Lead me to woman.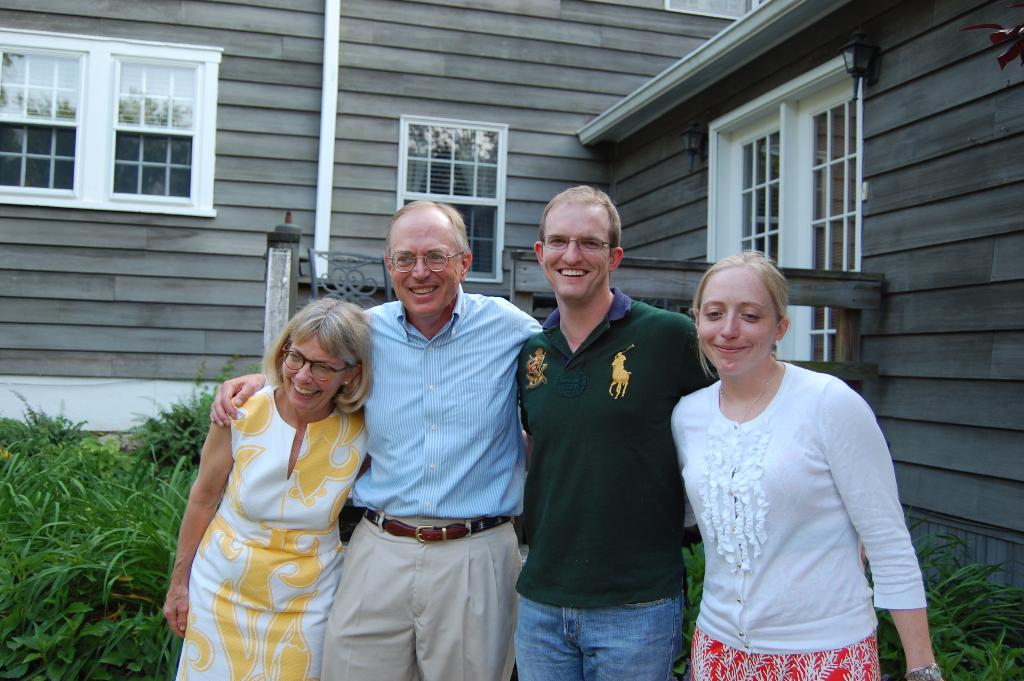
Lead to BBox(664, 241, 922, 671).
